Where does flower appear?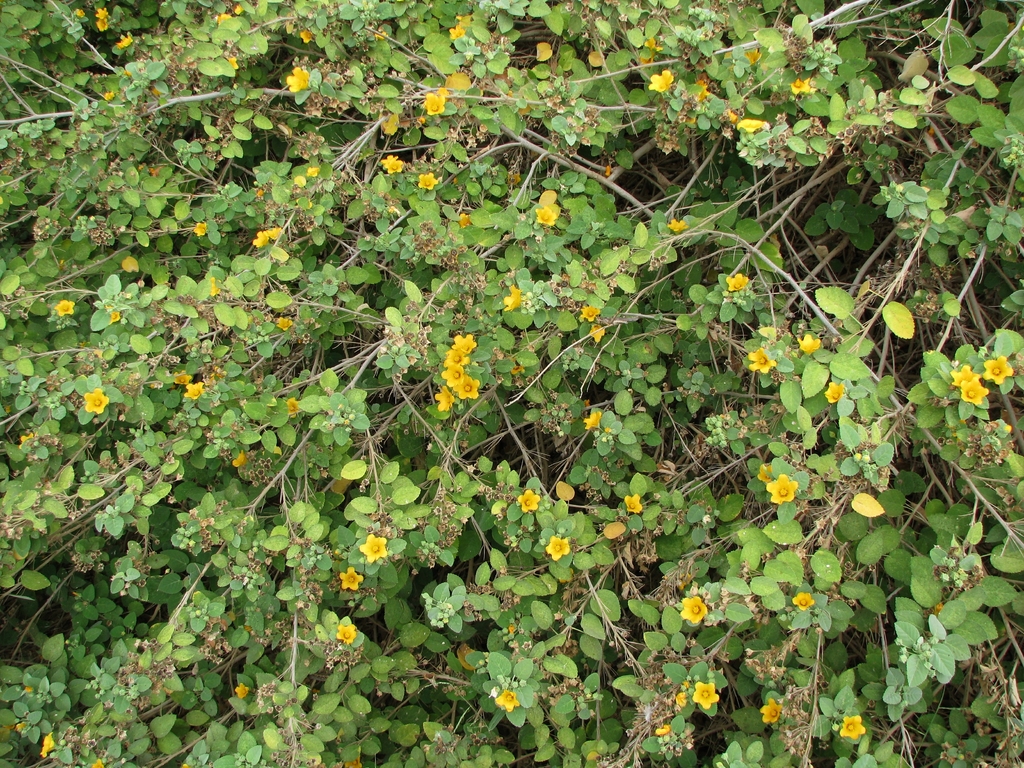
Appears at x1=838 y1=714 x2=865 y2=740.
